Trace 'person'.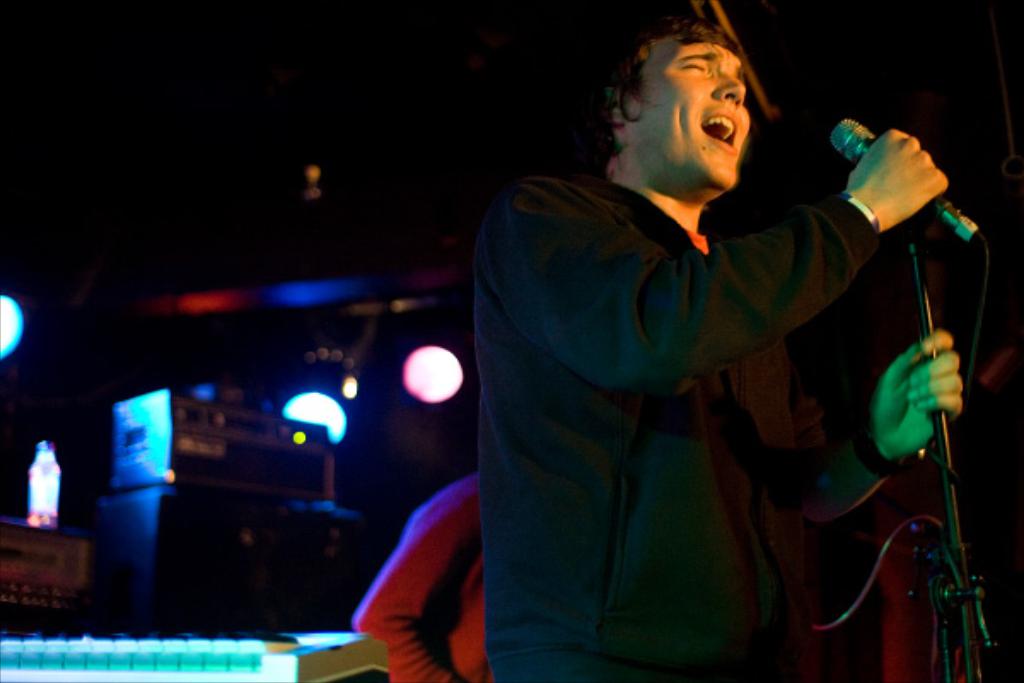
Traced to x1=481, y1=12, x2=961, y2=681.
